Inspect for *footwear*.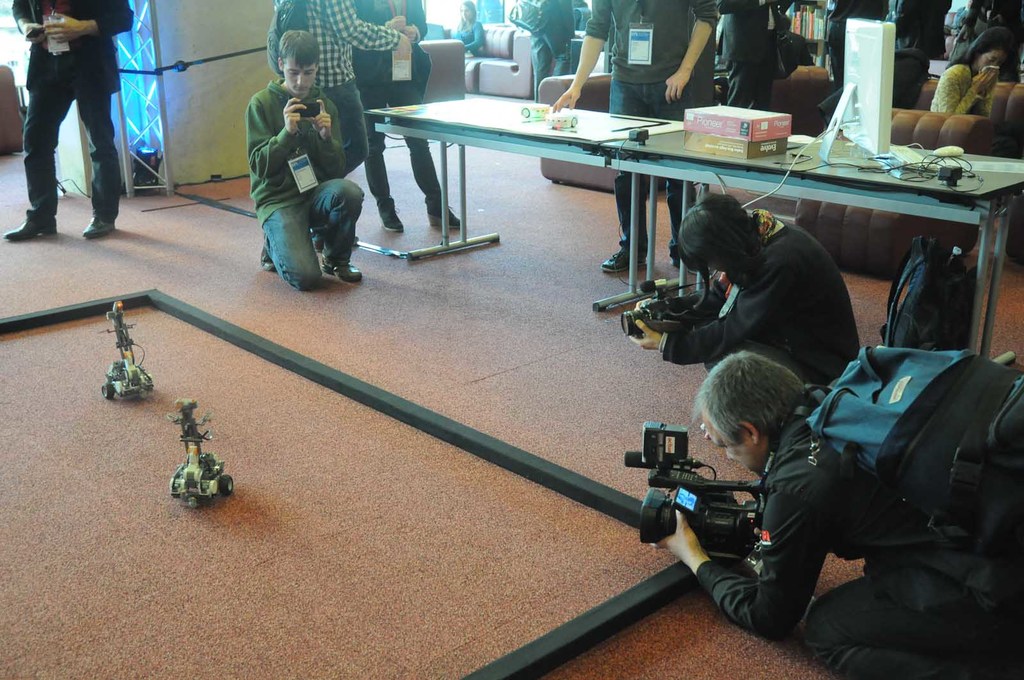
Inspection: x1=381, y1=222, x2=410, y2=233.
